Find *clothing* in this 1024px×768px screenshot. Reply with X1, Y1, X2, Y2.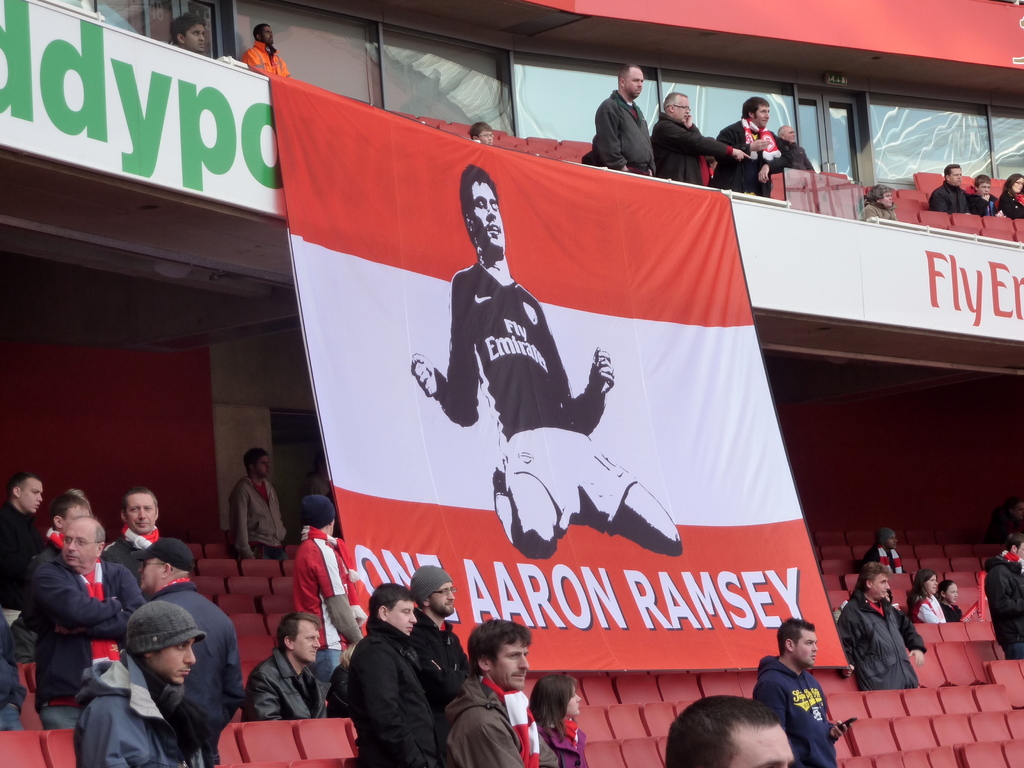
778, 140, 821, 186.
